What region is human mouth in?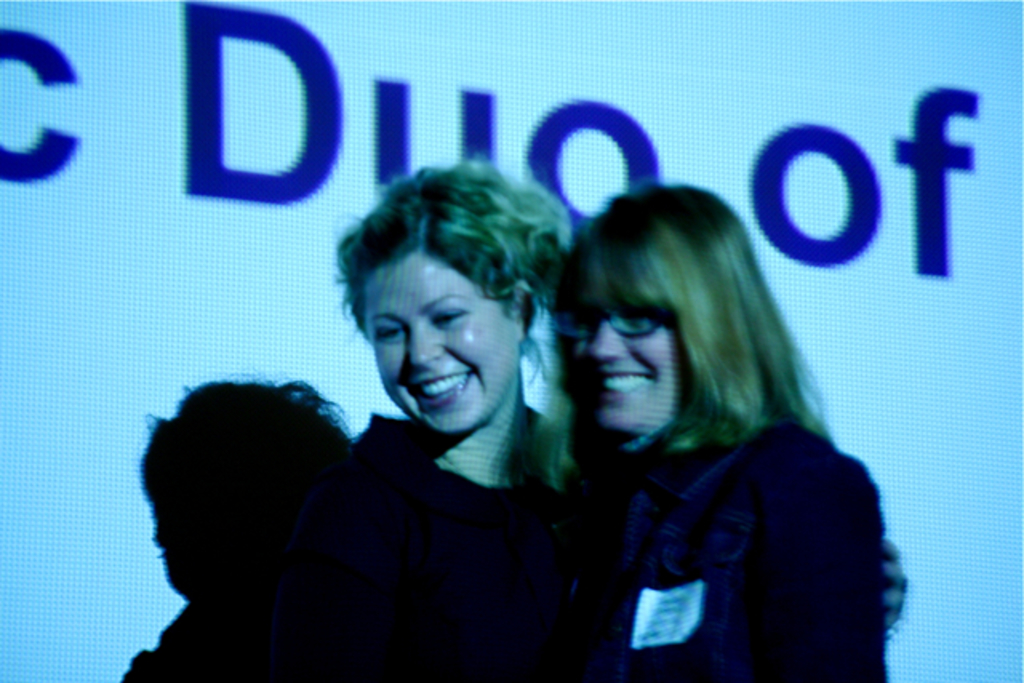
BBox(603, 369, 654, 401).
